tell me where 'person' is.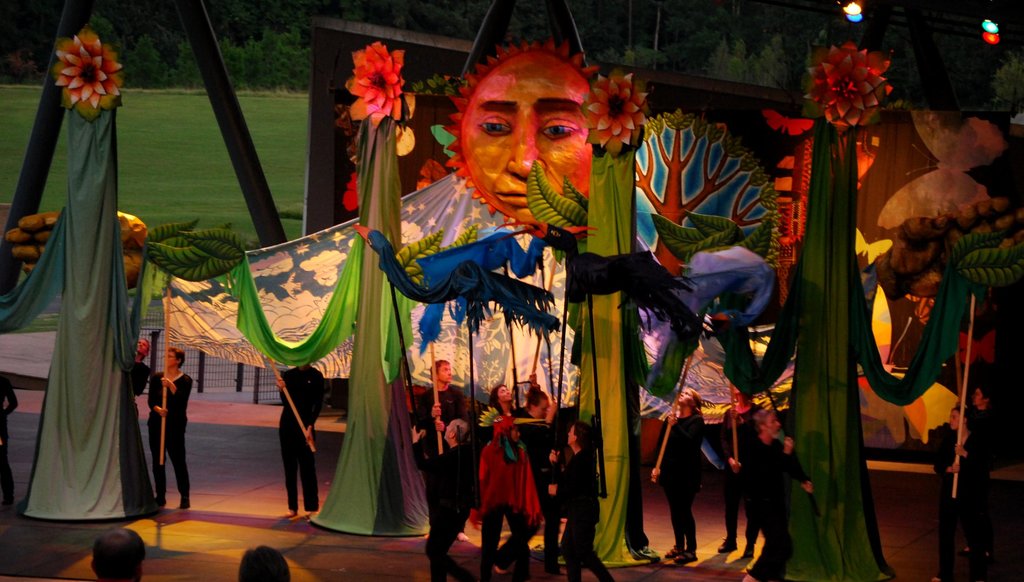
'person' is at {"left": 273, "top": 366, "right": 323, "bottom": 519}.
